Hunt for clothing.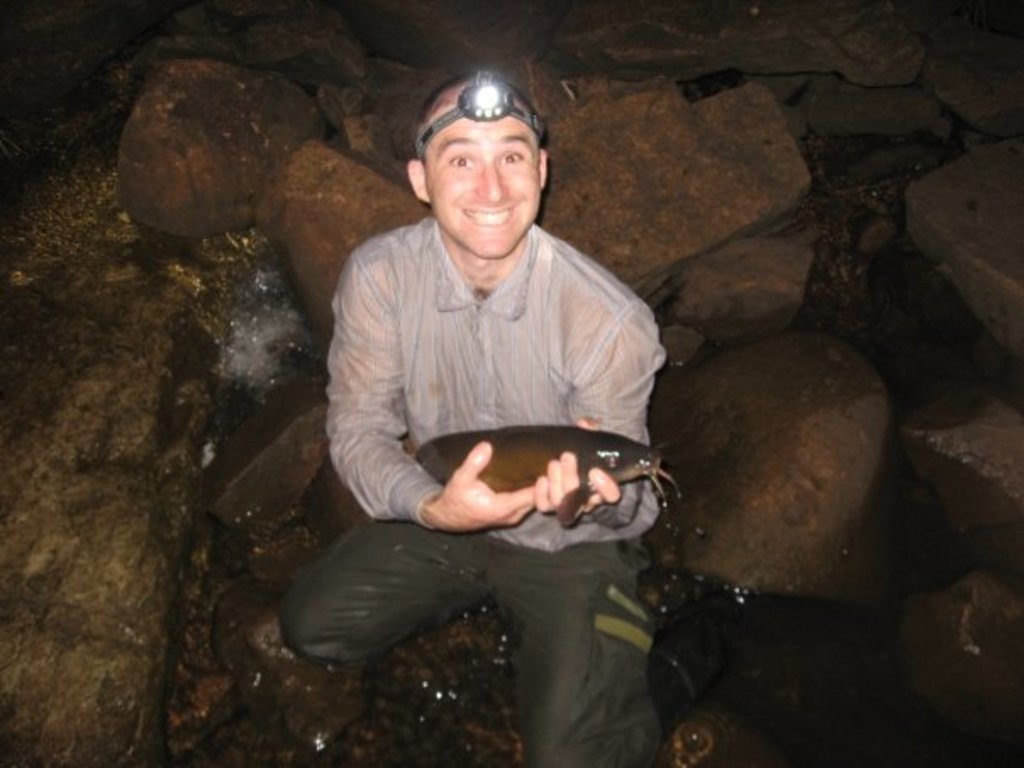
Hunted down at Rect(278, 214, 668, 766).
